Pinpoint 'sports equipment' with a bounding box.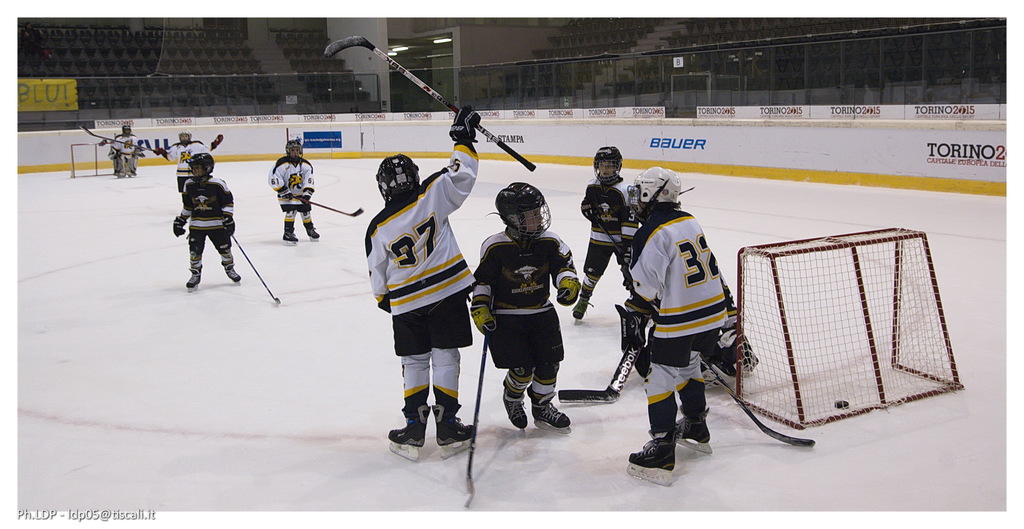
locate(483, 180, 552, 241).
